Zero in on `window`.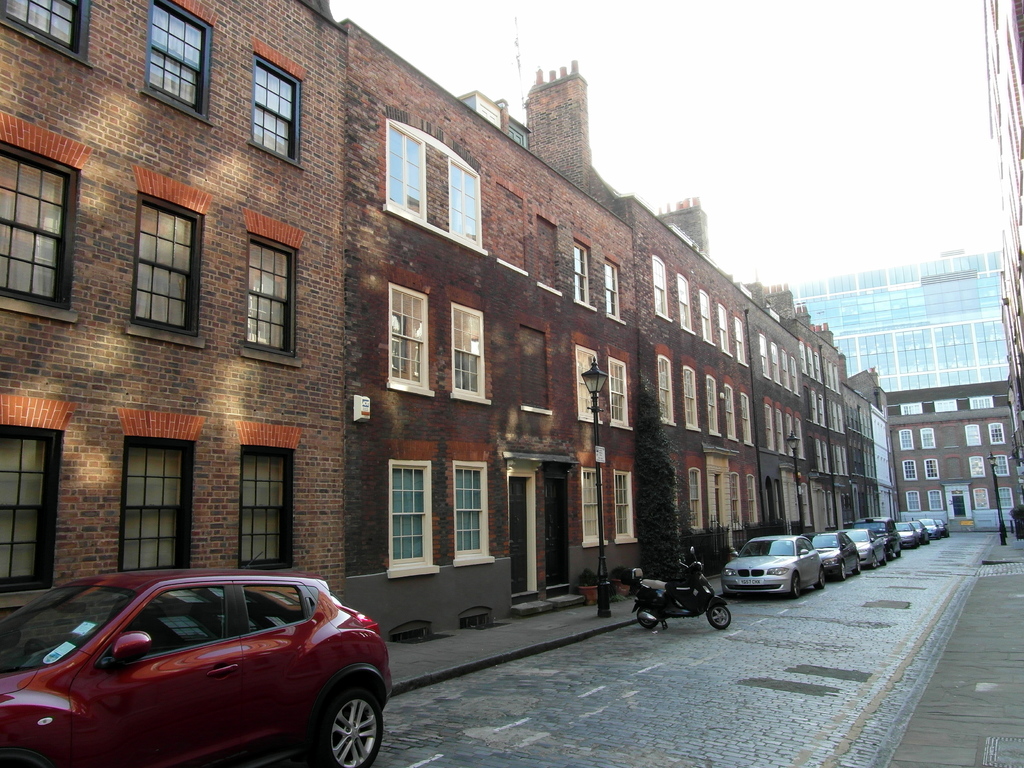
Zeroed in: (left=997, top=488, right=1012, bottom=508).
